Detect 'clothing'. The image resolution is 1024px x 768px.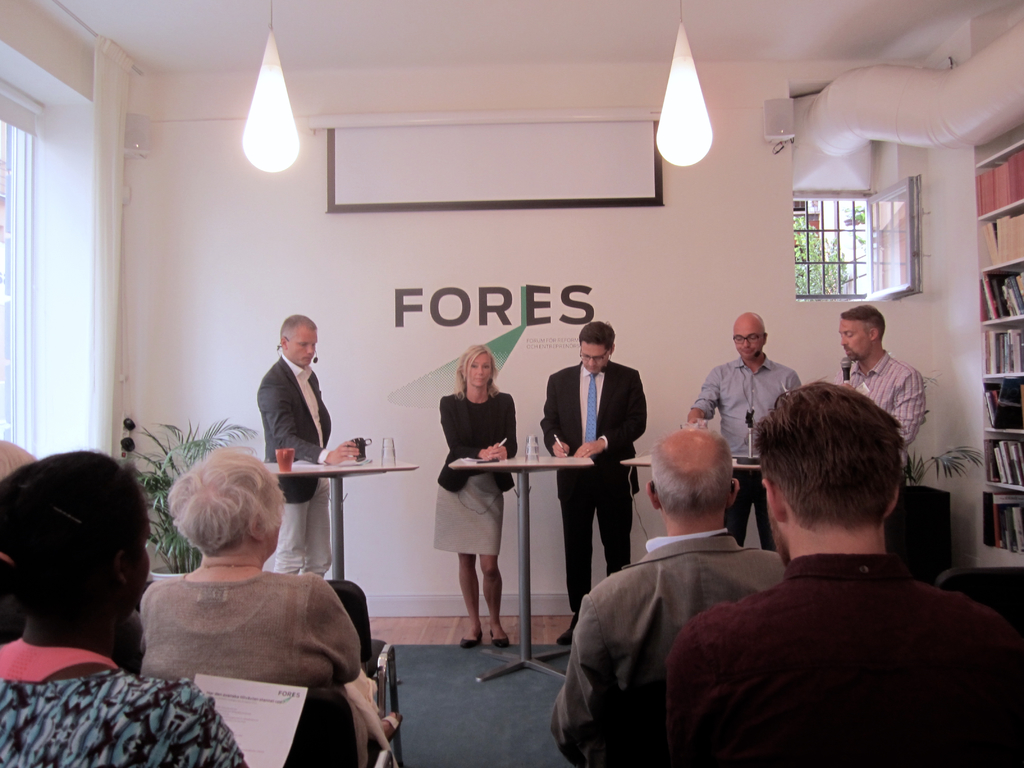
{"x1": 689, "y1": 354, "x2": 803, "y2": 554}.
